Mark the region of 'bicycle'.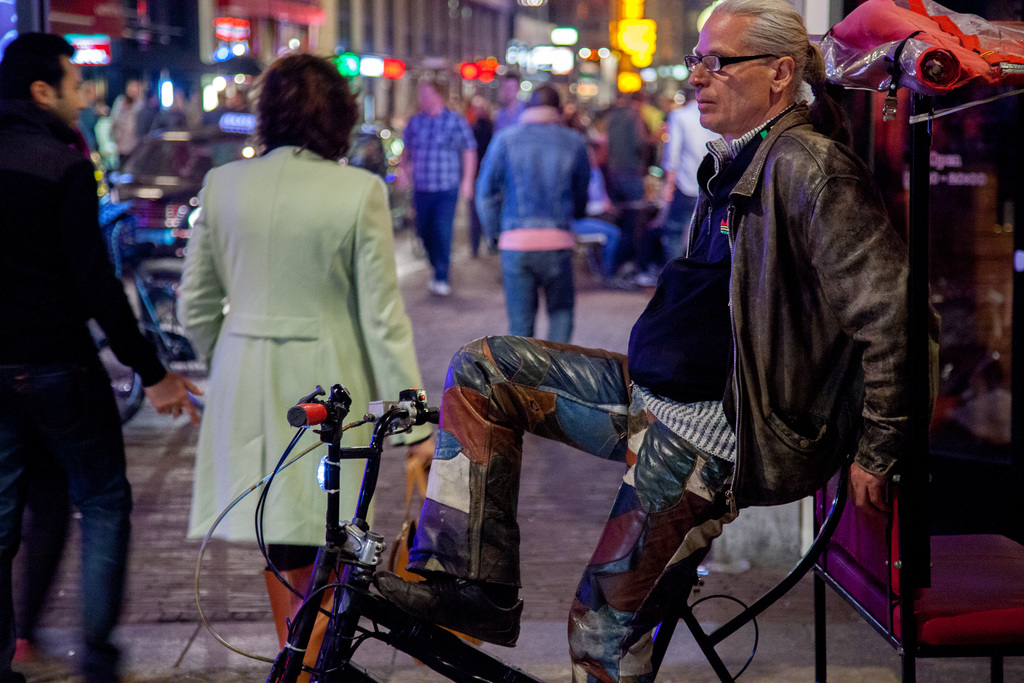
Region: 187 386 831 682.
